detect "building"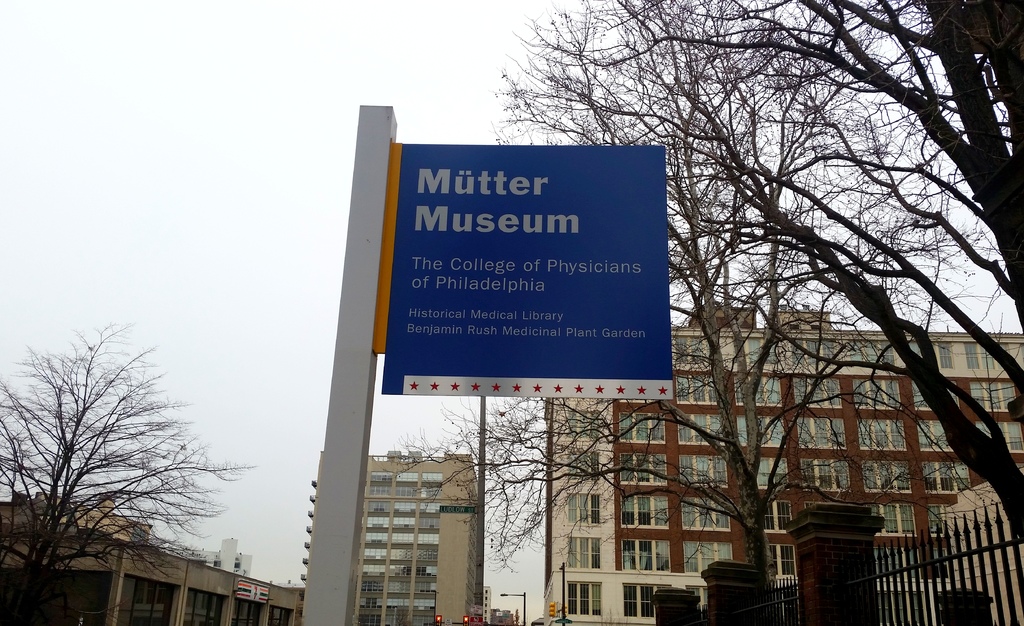
select_region(294, 451, 477, 622)
